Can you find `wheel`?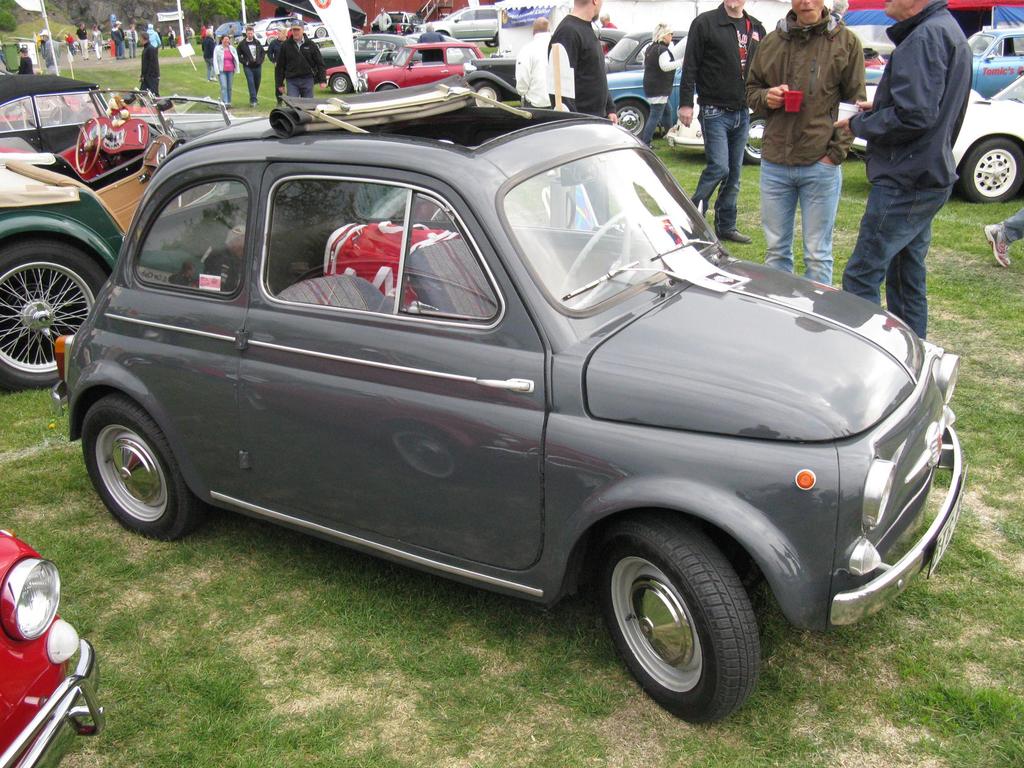
Yes, bounding box: 375/83/395/92.
